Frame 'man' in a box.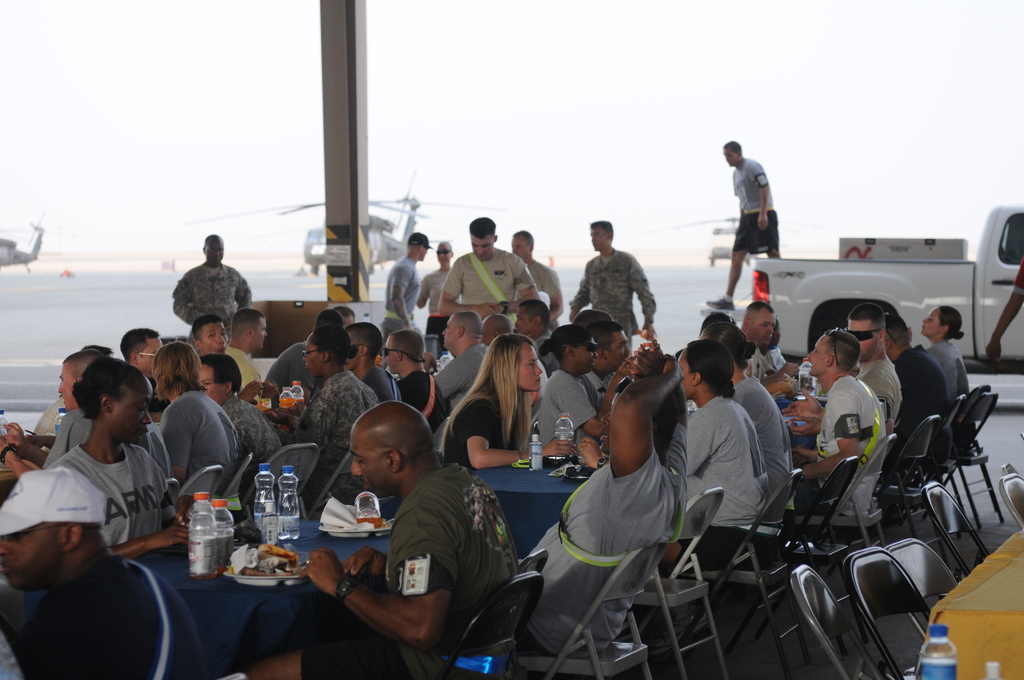
0:465:216:679.
